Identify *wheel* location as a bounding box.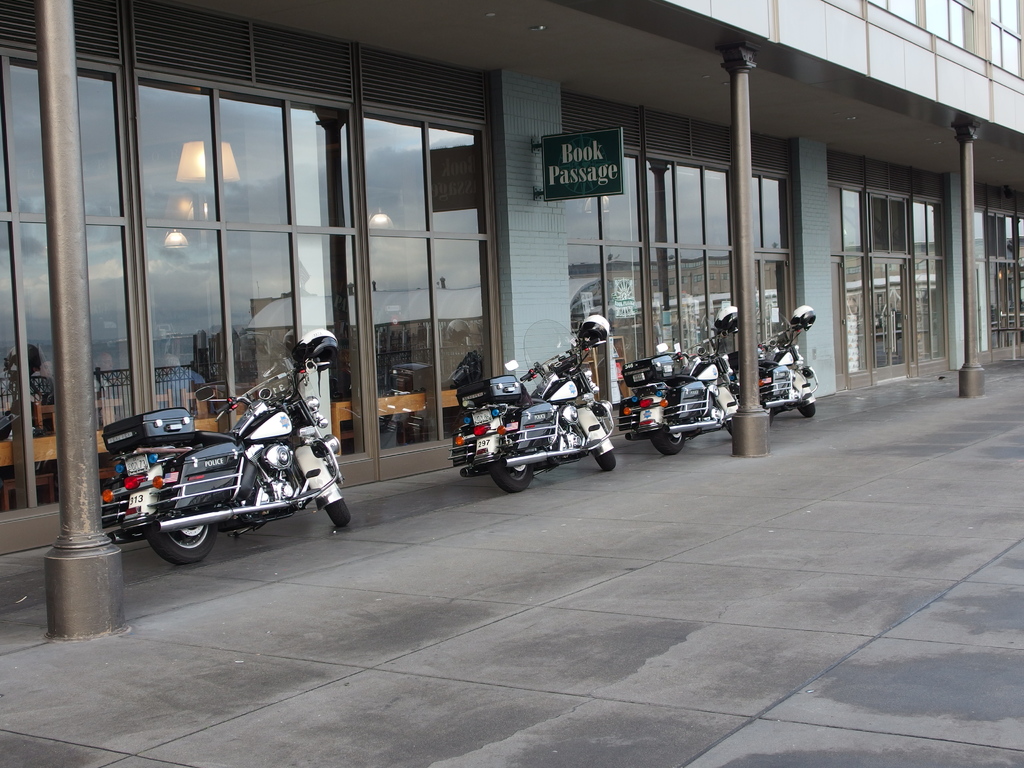
crop(588, 441, 624, 472).
